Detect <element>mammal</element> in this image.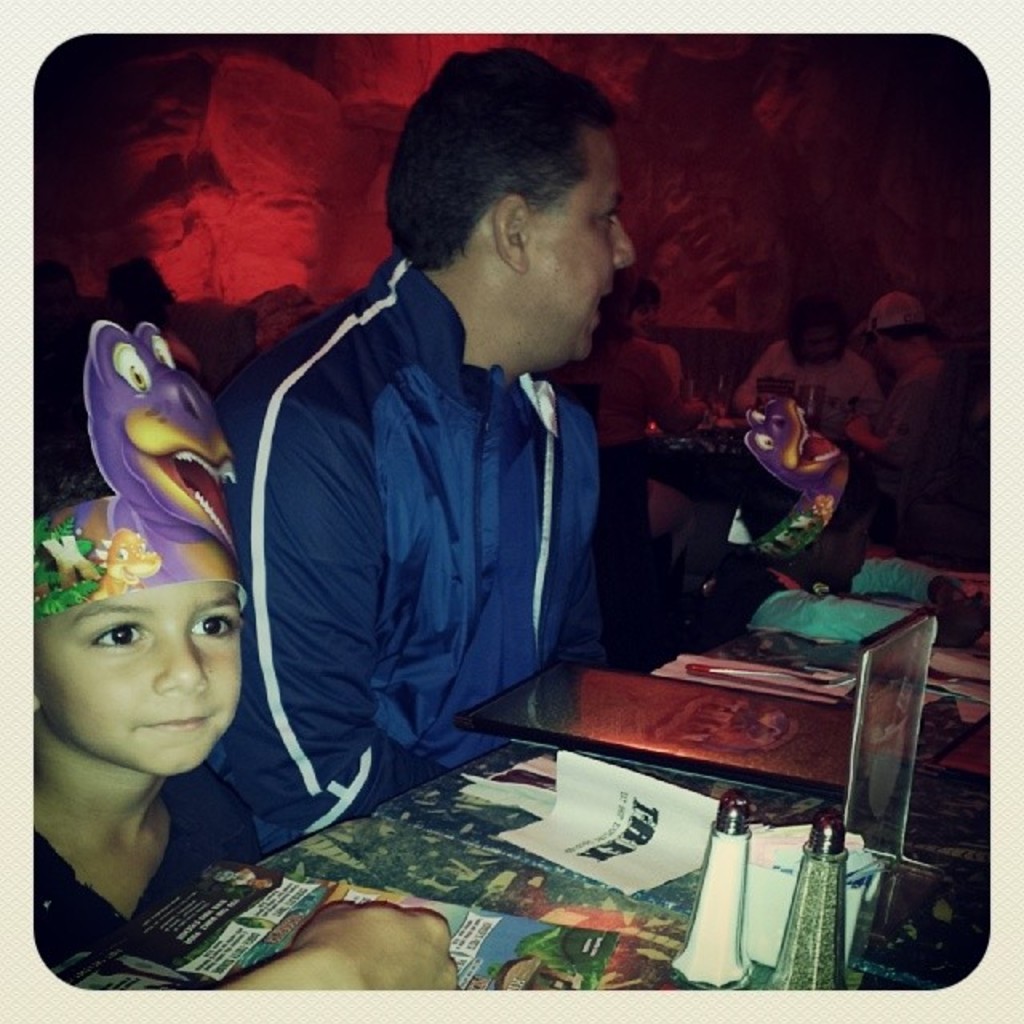
Detection: rect(731, 294, 891, 554).
